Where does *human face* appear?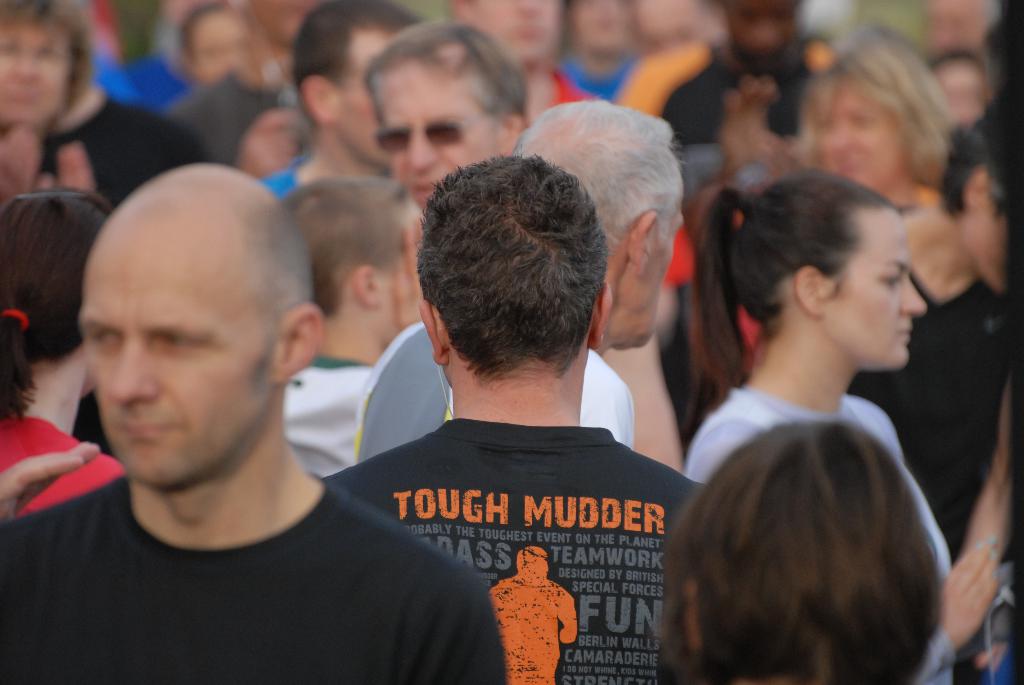
Appears at (813,69,921,181).
